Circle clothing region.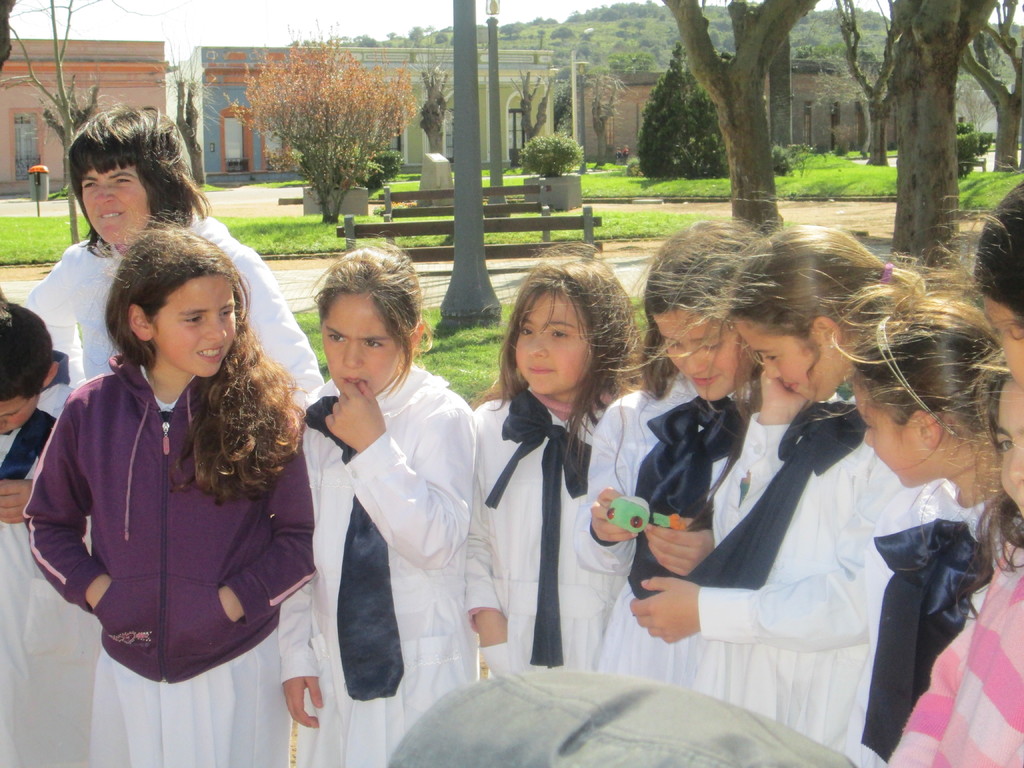
Region: crop(7, 212, 322, 431).
